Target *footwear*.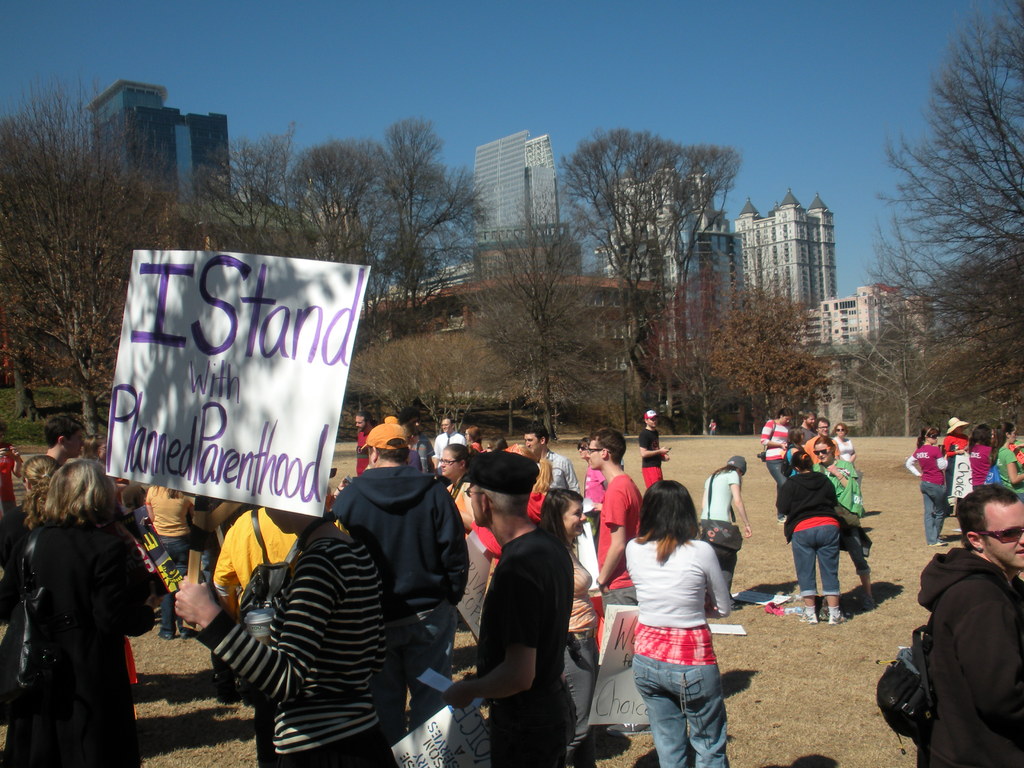
Target region: 861 589 876 606.
